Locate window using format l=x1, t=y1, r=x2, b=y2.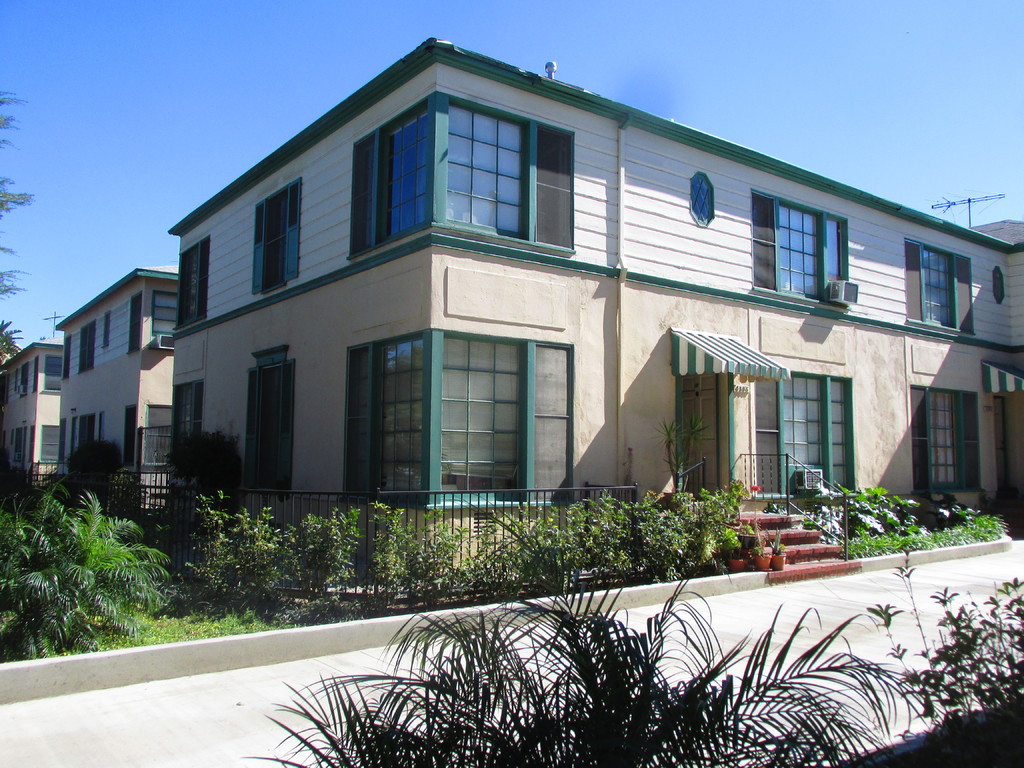
l=756, t=374, r=855, b=487.
